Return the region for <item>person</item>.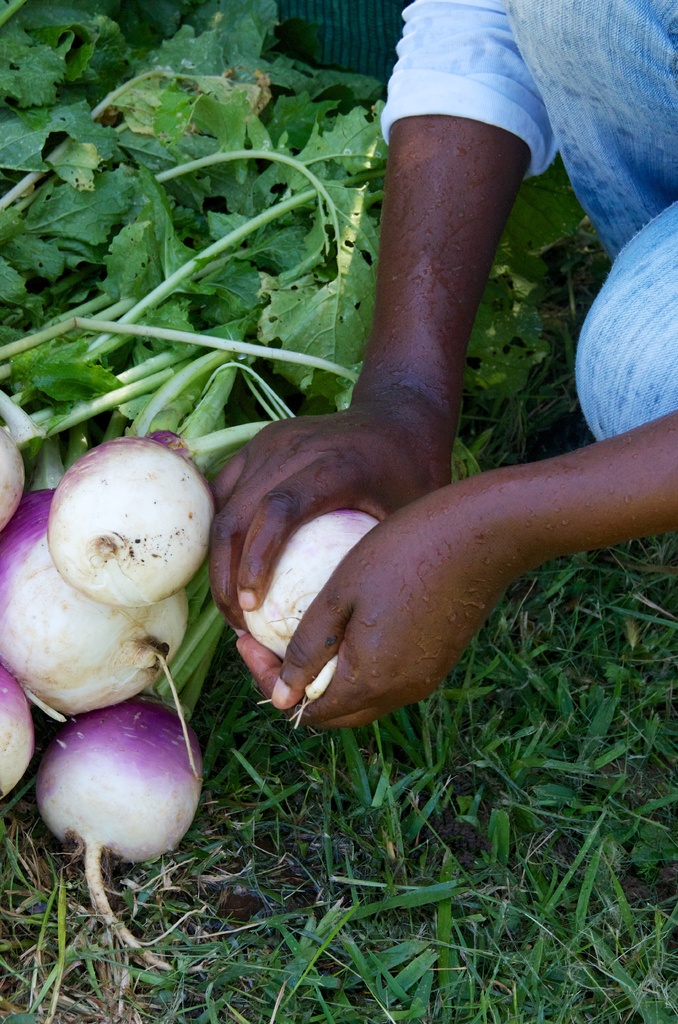
(204,0,677,732).
